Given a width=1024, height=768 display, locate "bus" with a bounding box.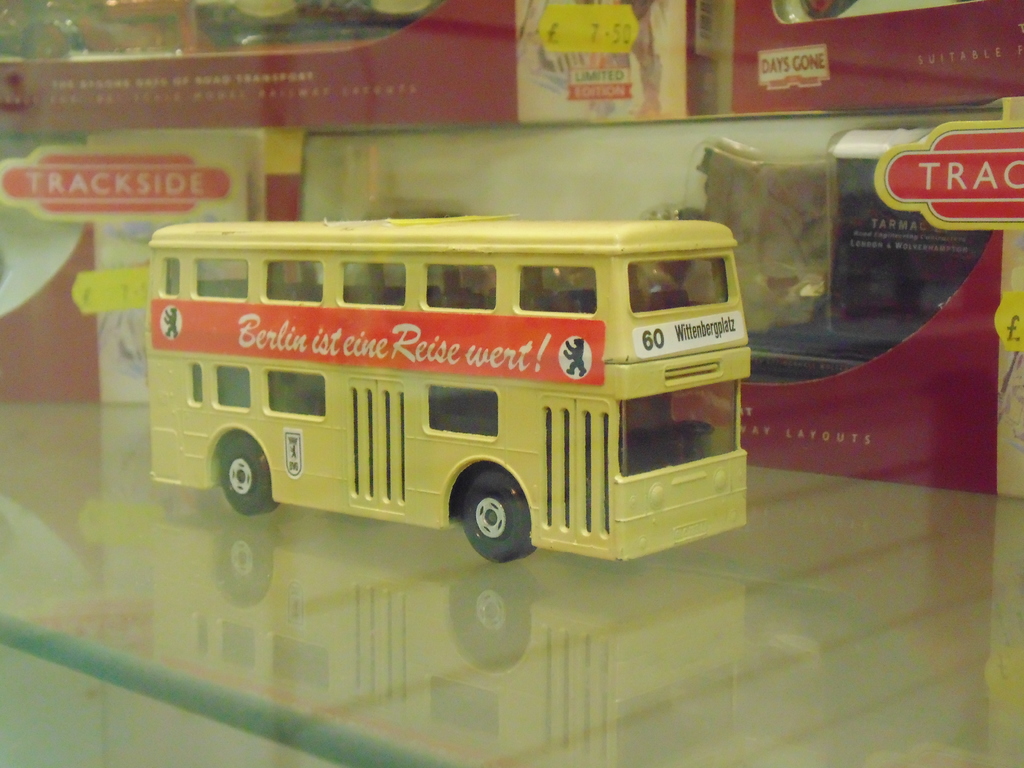
Located: <region>141, 213, 754, 561</region>.
